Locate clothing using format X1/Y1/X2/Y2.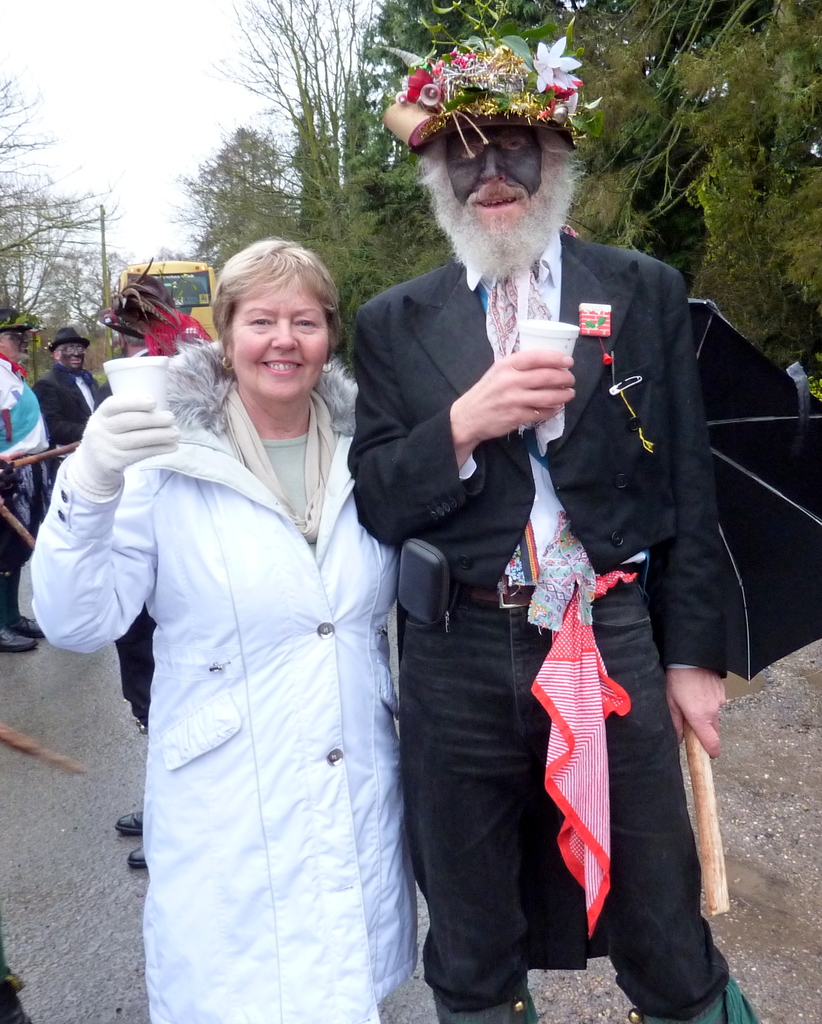
371/166/769/979.
